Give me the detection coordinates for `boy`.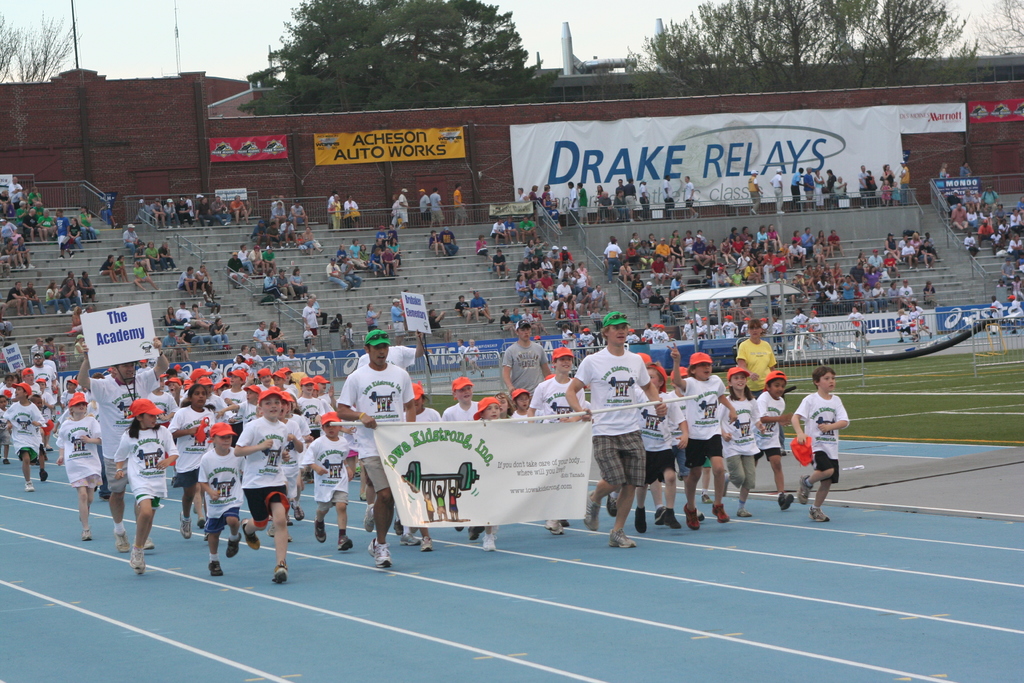
458:338:467:370.
